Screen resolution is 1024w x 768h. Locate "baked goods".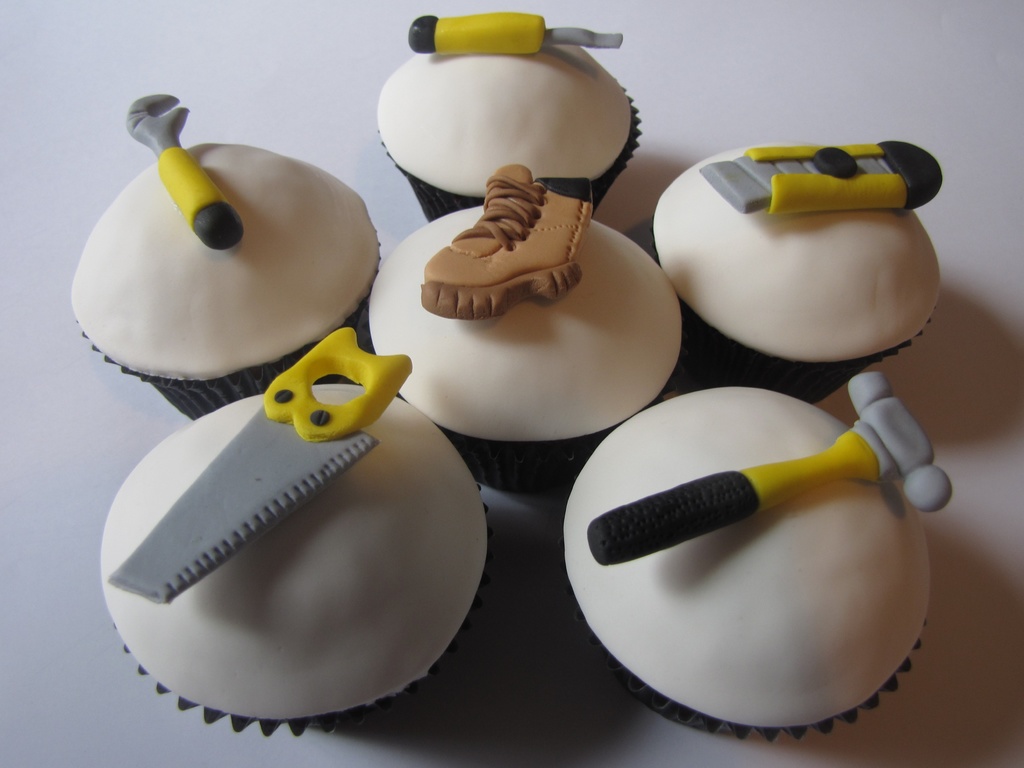
Rect(366, 161, 689, 495).
